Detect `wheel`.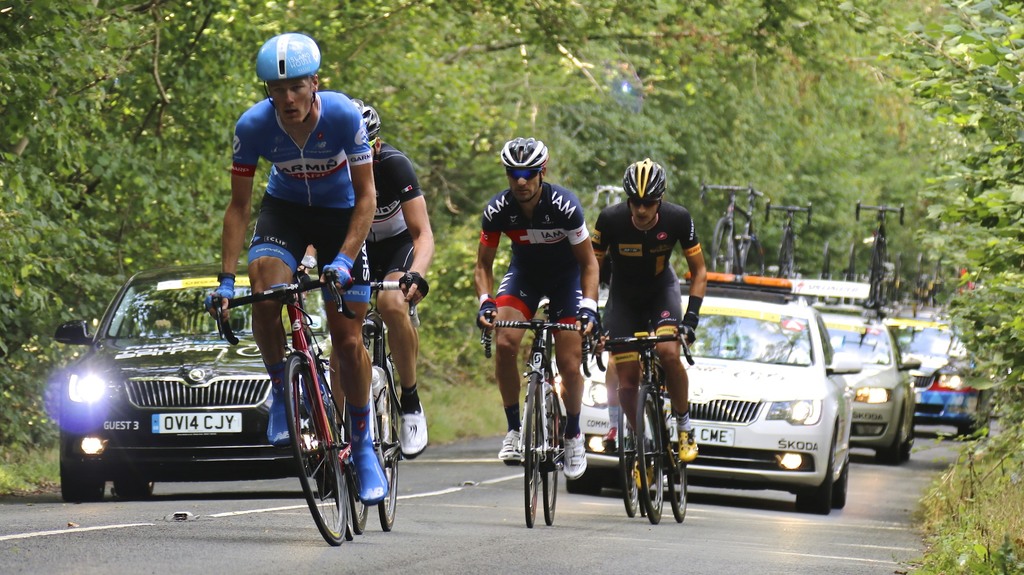
Detected at x1=819 y1=239 x2=831 y2=279.
